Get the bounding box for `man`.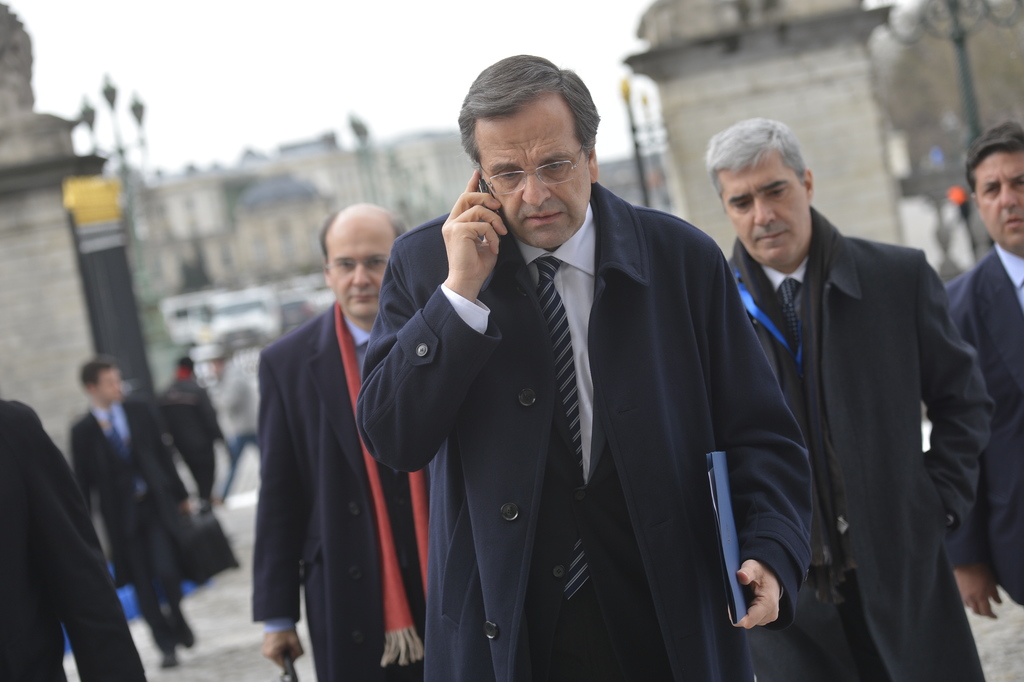
355 54 815 681.
